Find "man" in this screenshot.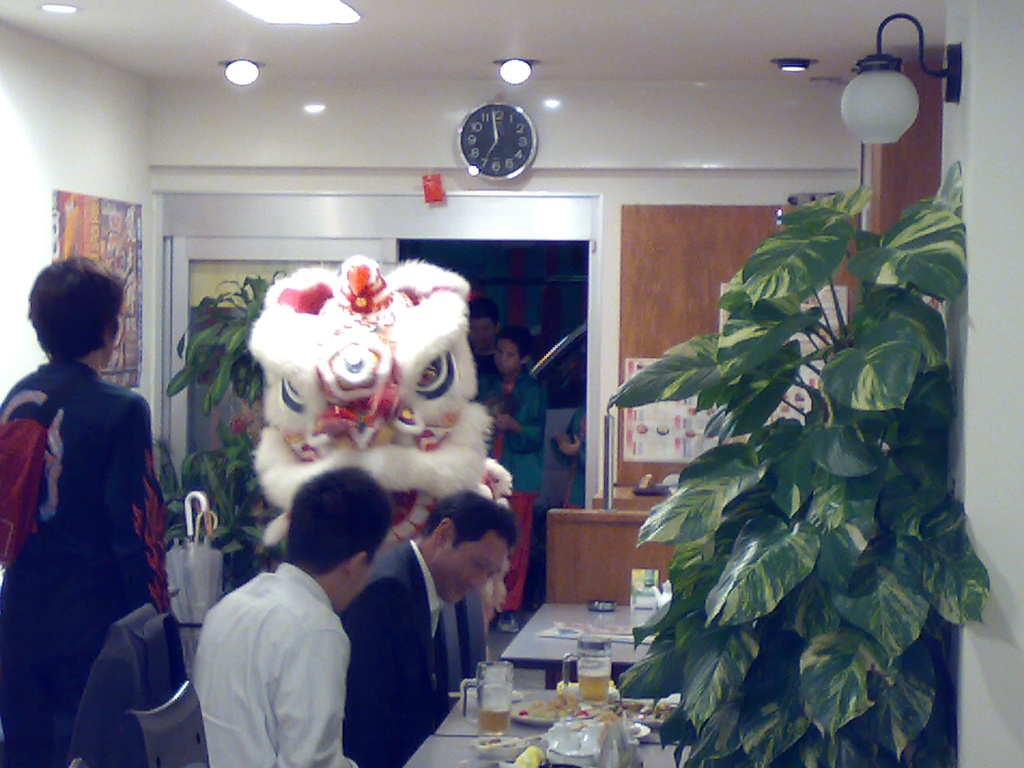
The bounding box for "man" is rect(336, 494, 508, 767).
